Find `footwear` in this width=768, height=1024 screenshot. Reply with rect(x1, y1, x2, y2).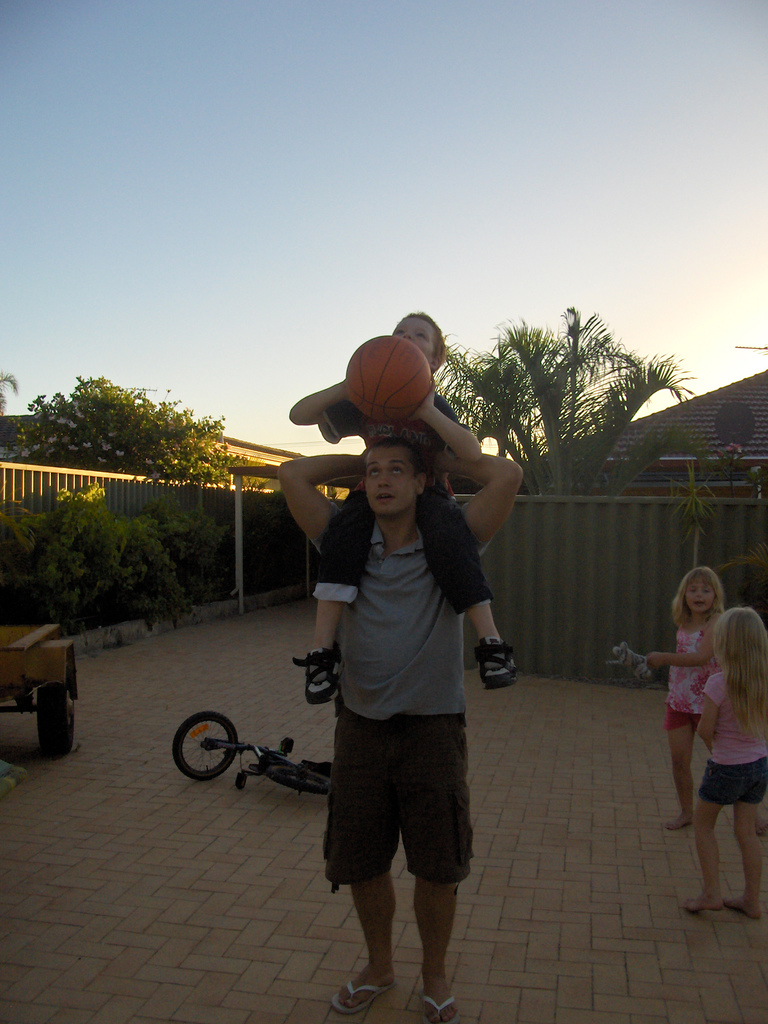
rect(291, 652, 340, 707).
